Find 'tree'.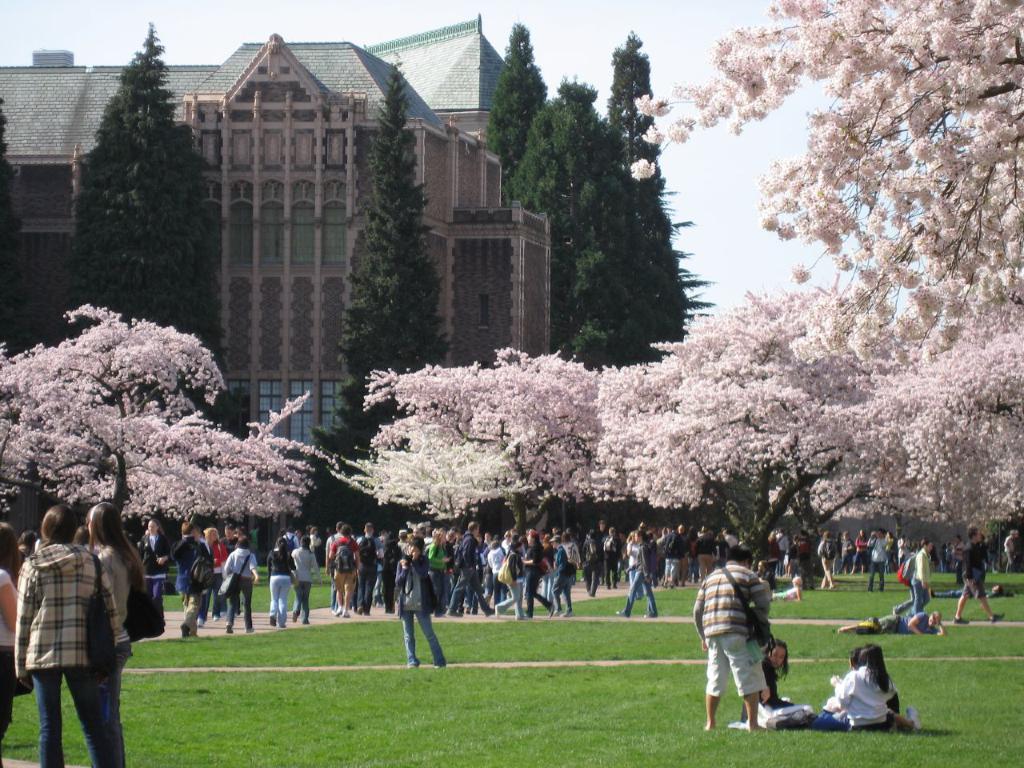
(309,74,461,532).
